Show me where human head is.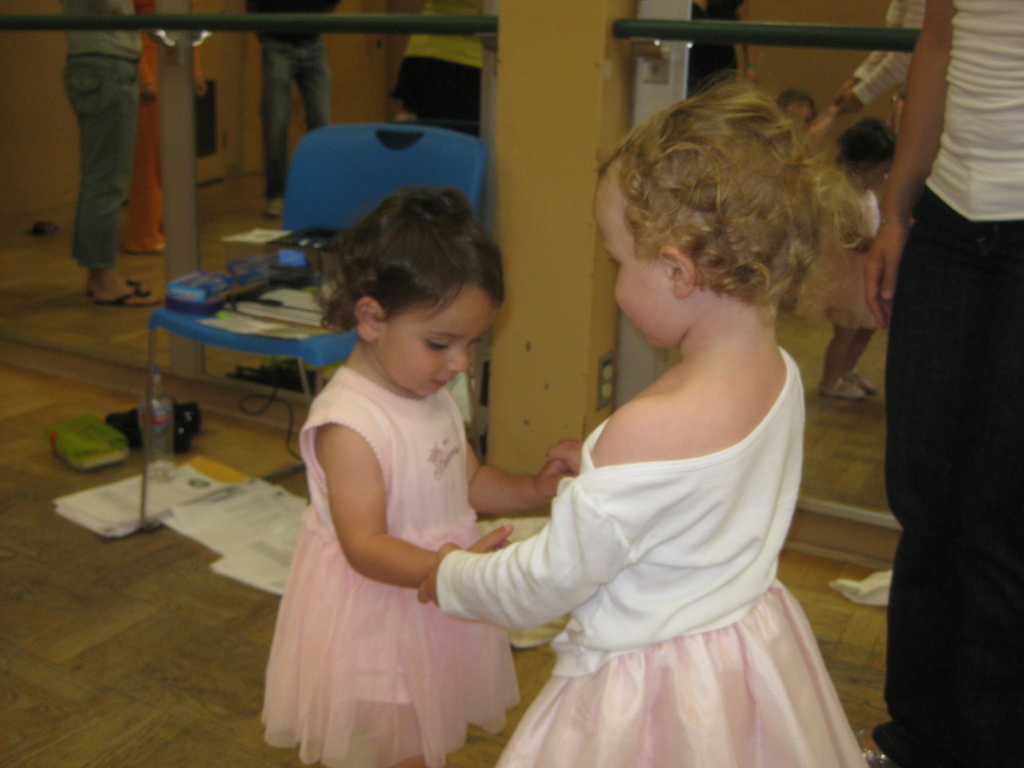
human head is at l=776, t=91, r=819, b=128.
